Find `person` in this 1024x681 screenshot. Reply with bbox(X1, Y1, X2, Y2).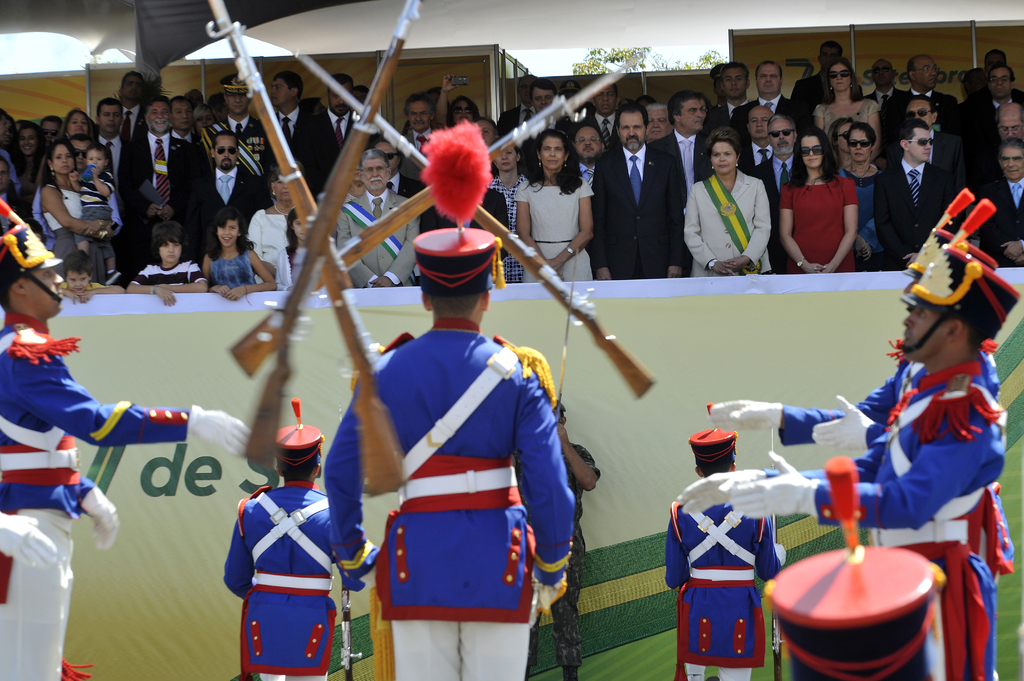
bbox(687, 126, 769, 278).
